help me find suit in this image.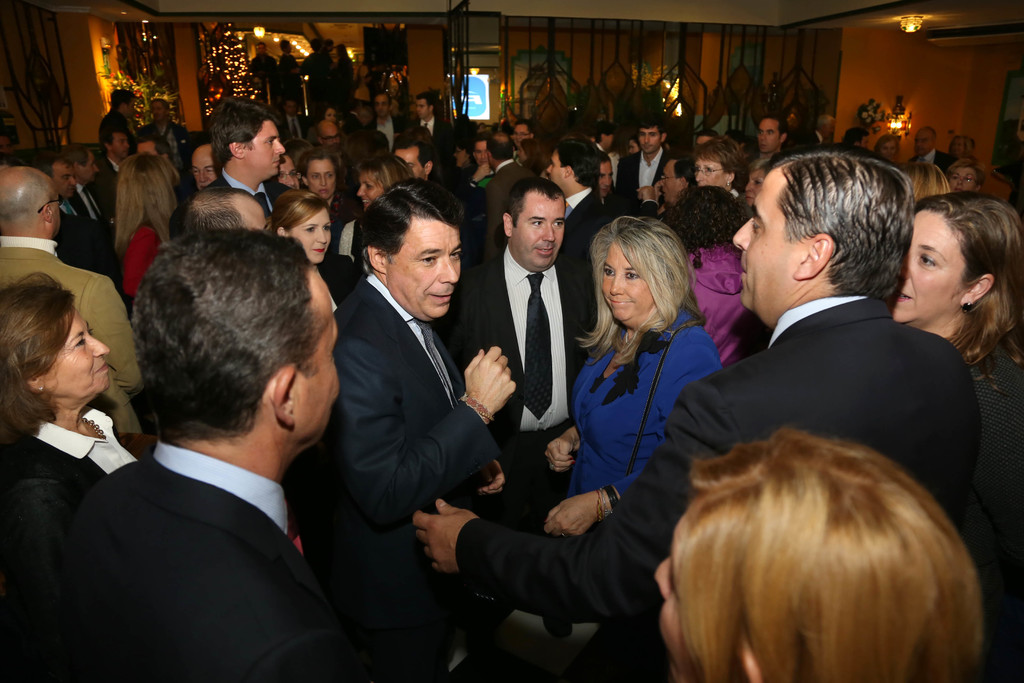
Found it: 2/423/138/682.
